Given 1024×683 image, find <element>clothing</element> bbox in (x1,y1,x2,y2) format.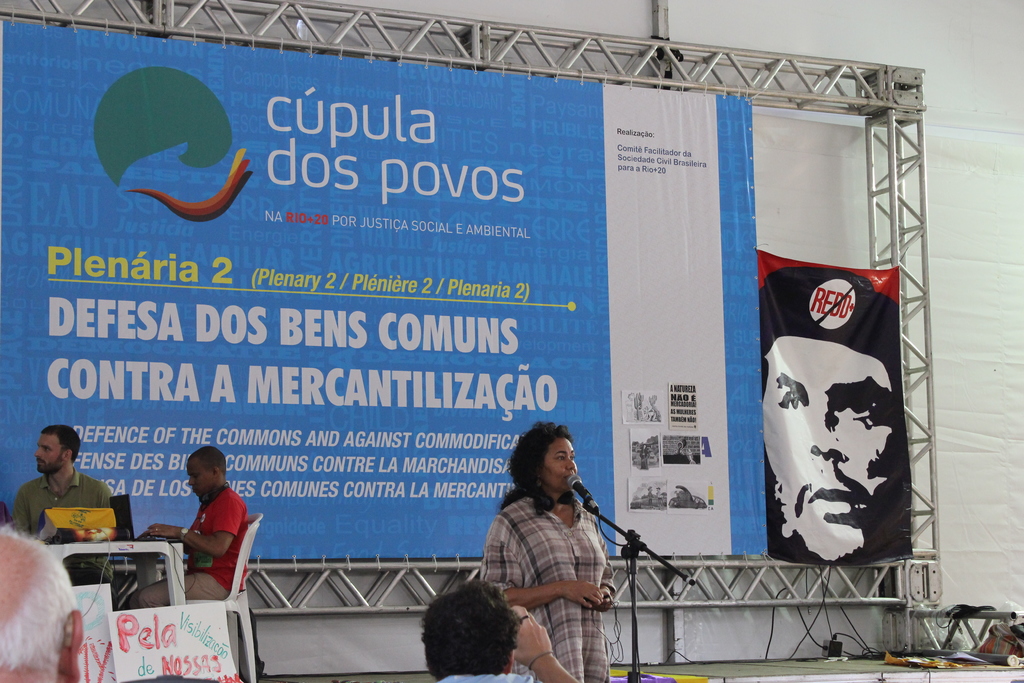
(11,469,116,537).
